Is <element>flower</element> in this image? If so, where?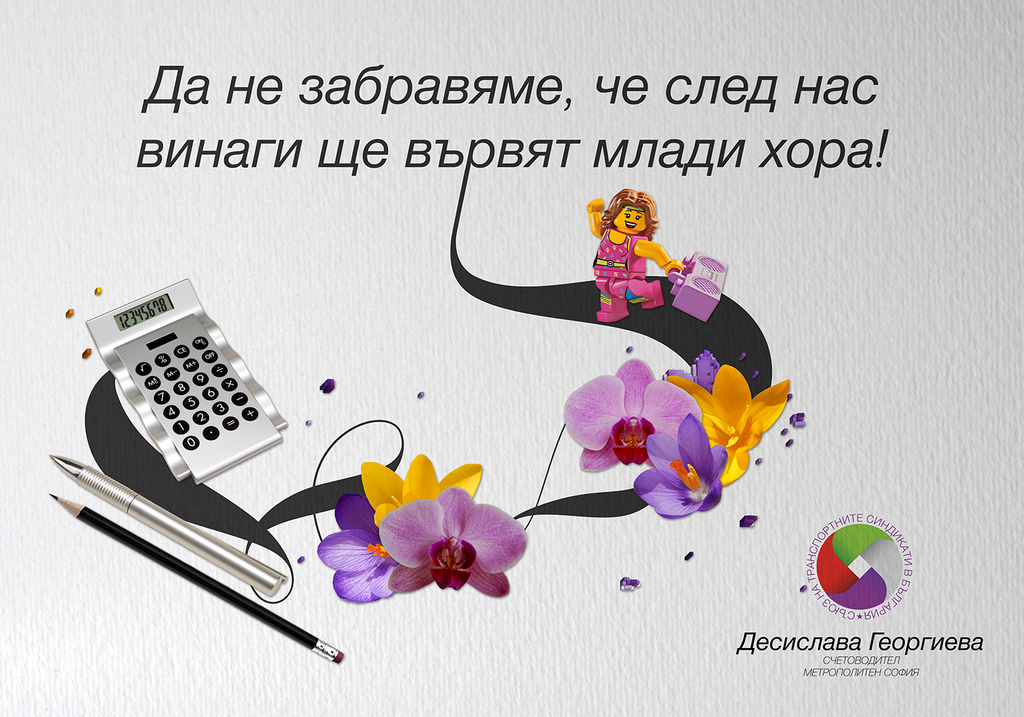
Yes, at region(565, 358, 705, 472).
